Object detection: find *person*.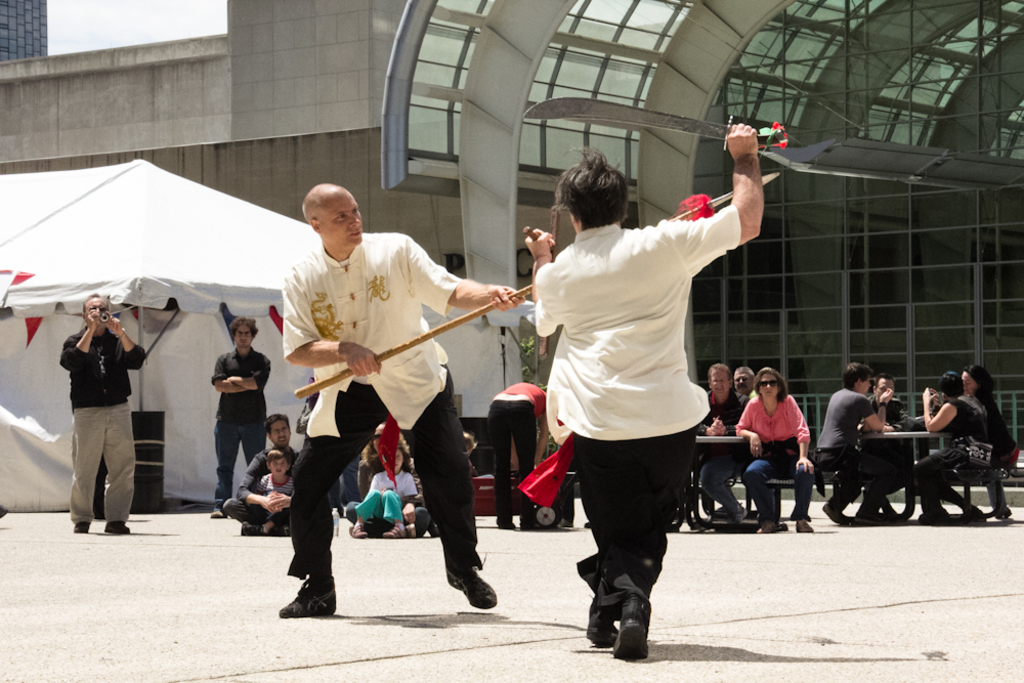
483, 378, 549, 539.
